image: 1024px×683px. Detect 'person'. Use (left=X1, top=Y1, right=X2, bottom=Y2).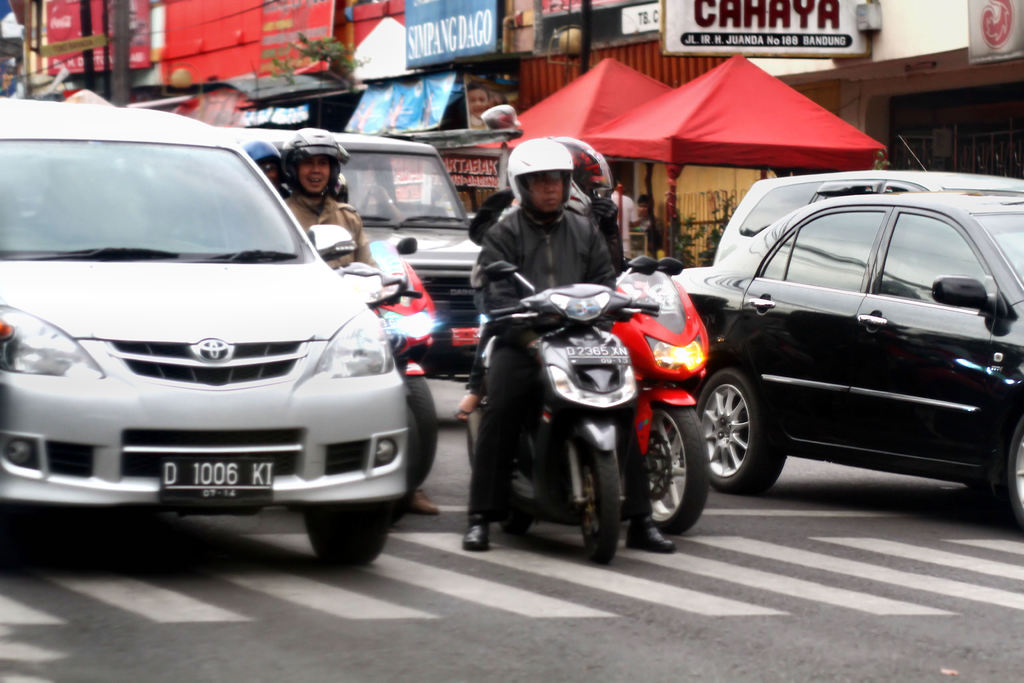
(left=367, top=183, right=405, bottom=227).
